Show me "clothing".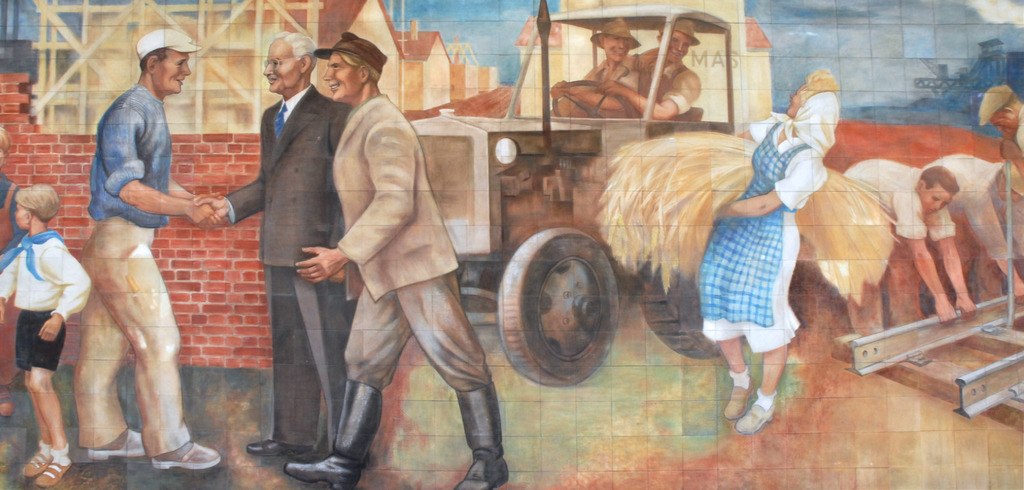
"clothing" is here: 844,160,959,240.
